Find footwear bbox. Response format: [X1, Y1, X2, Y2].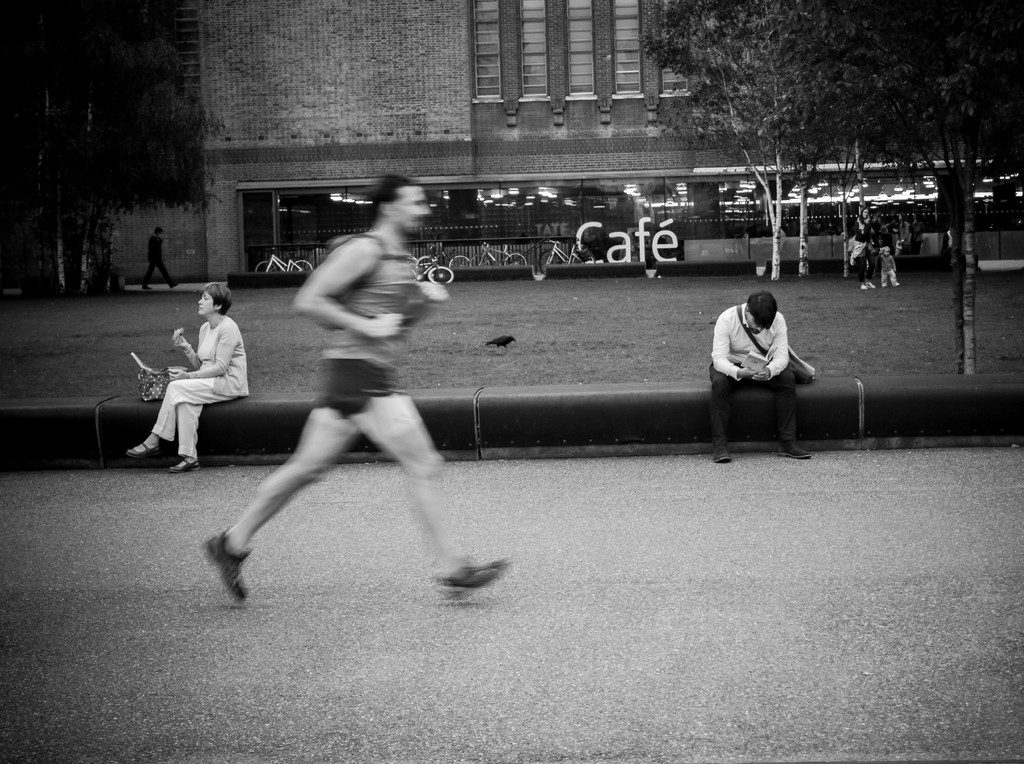
[170, 455, 200, 474].
